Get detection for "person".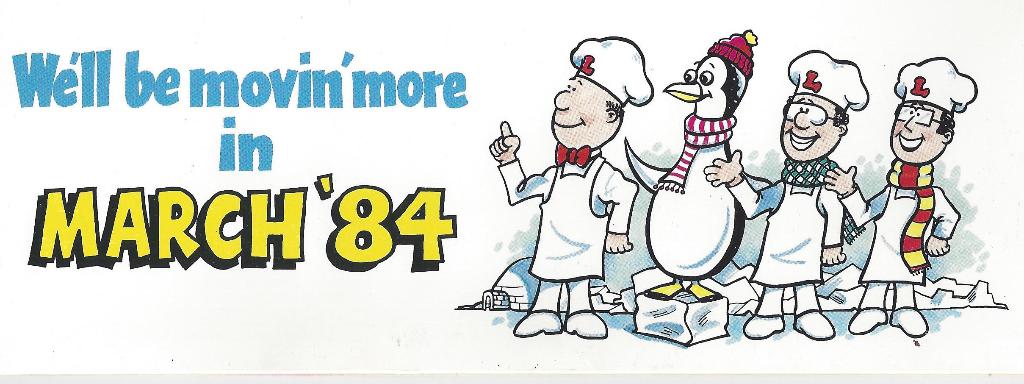
Detection: (831,112,960,340).
